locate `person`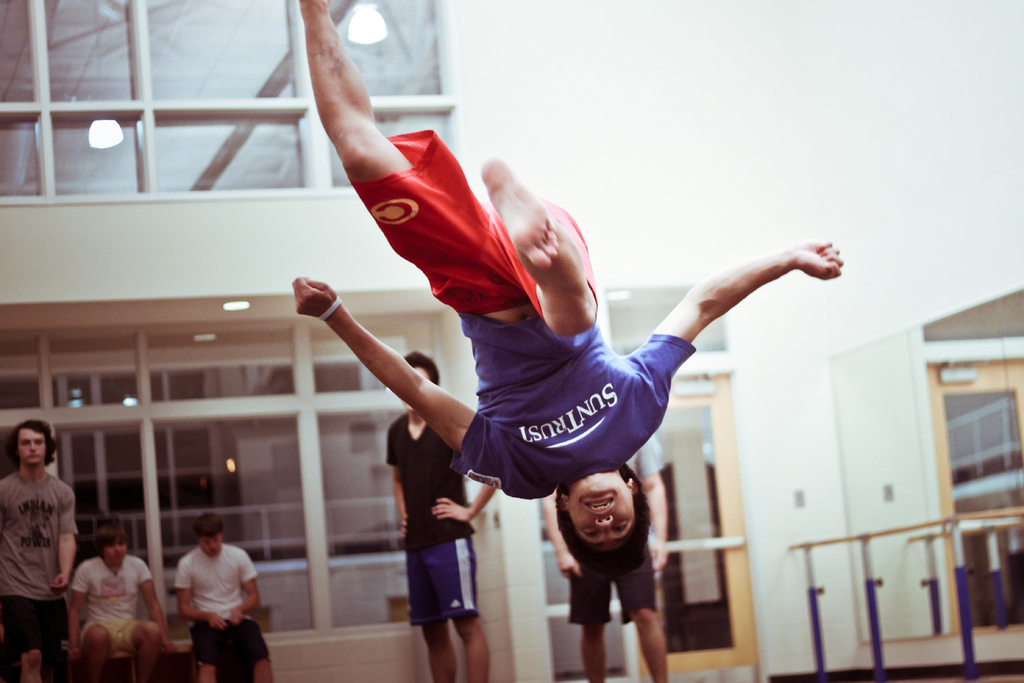
locate(540, 431, 666, 682)
